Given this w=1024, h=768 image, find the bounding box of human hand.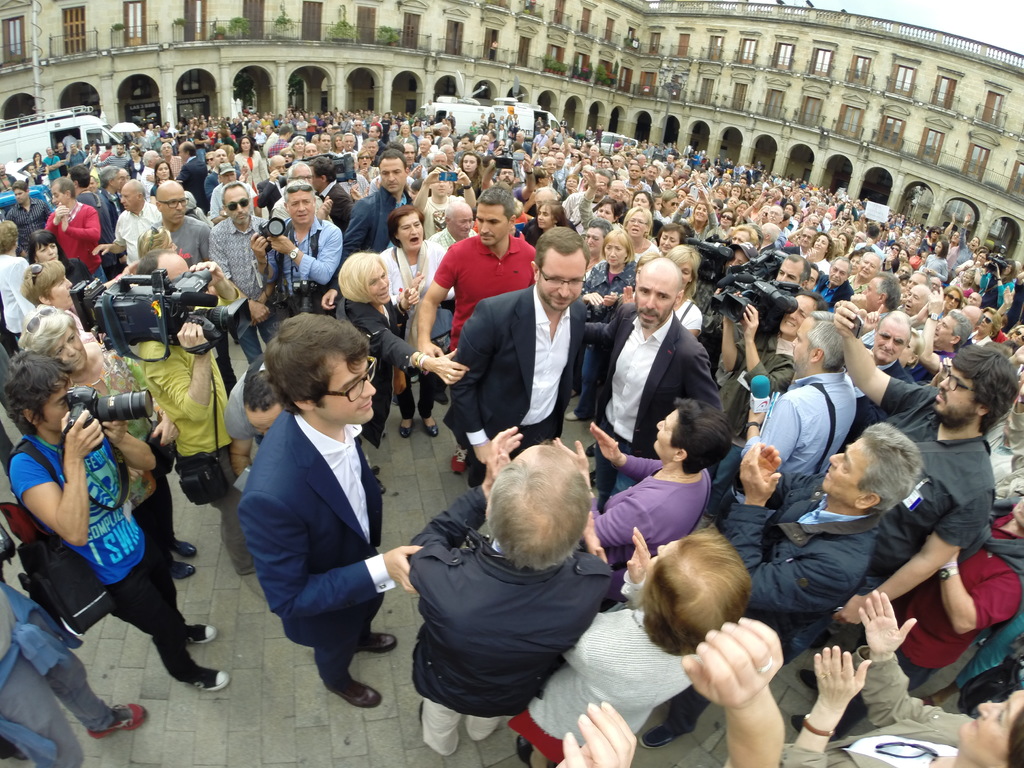
417/338/444/356.
